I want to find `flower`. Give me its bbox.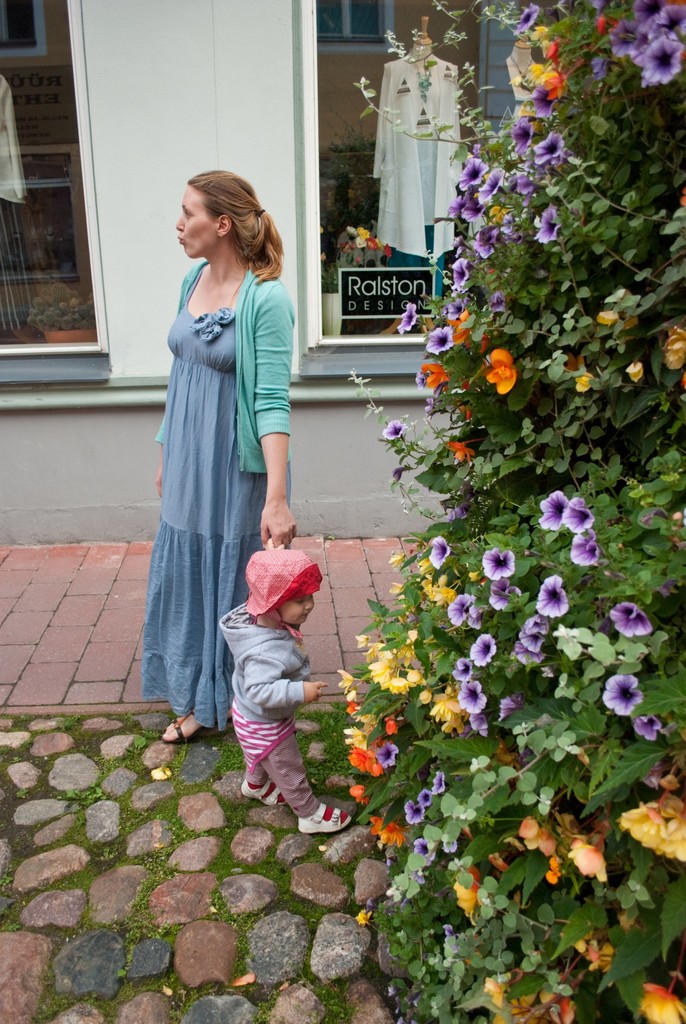
select_region(633, 711, 663, 746).
